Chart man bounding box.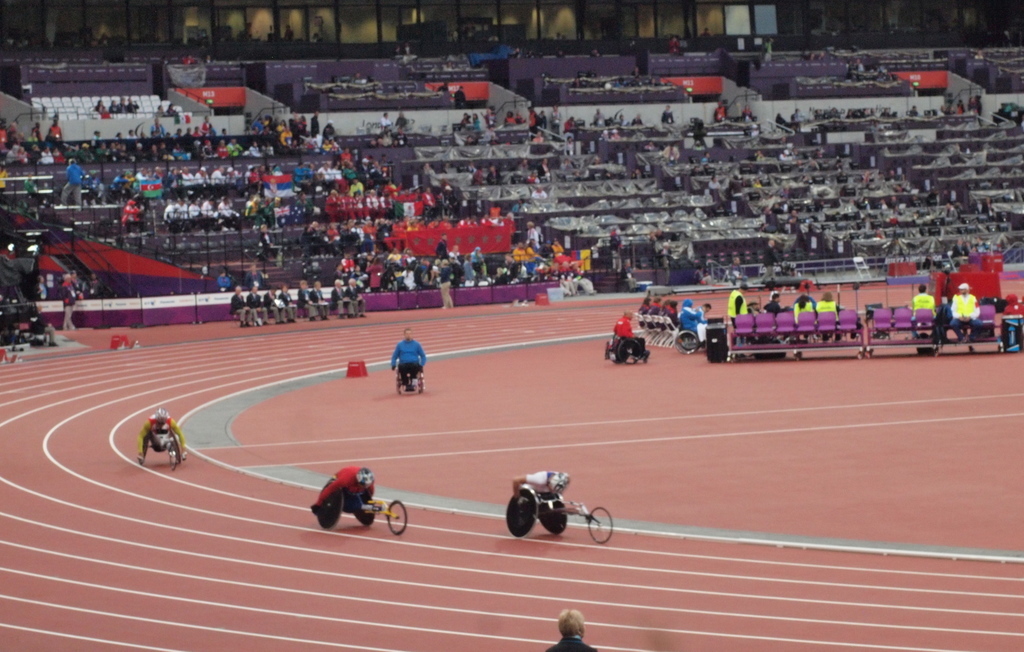
Charted: 950:282:982:341.
